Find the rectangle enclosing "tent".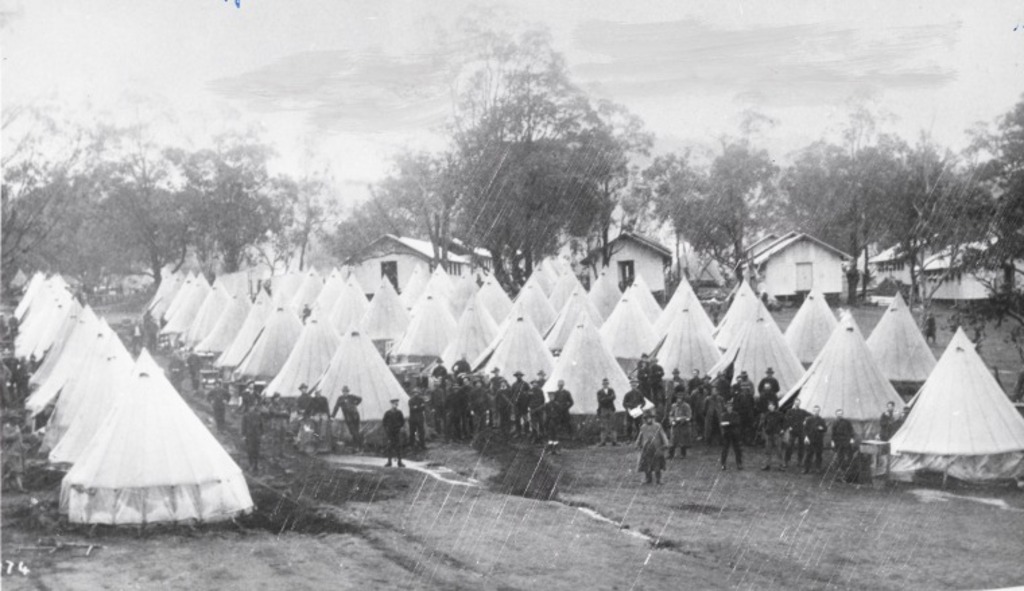
pyautogui.locateOnScreen(552, 265, 590, 303).
